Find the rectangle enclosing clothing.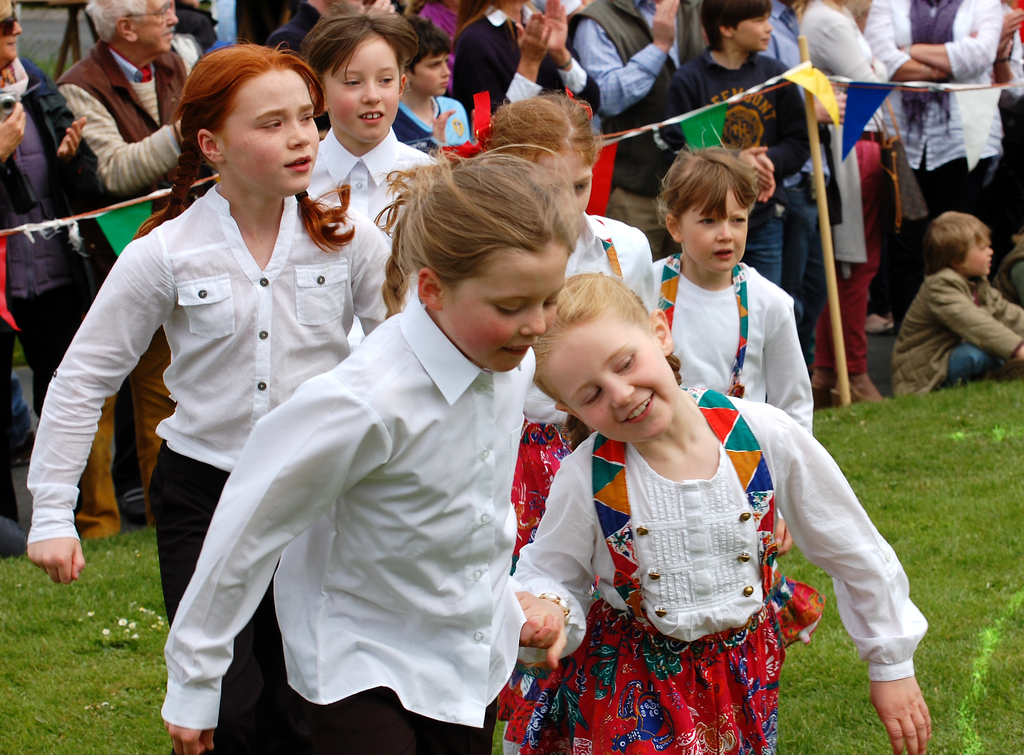
54, 37, 198, 542.
